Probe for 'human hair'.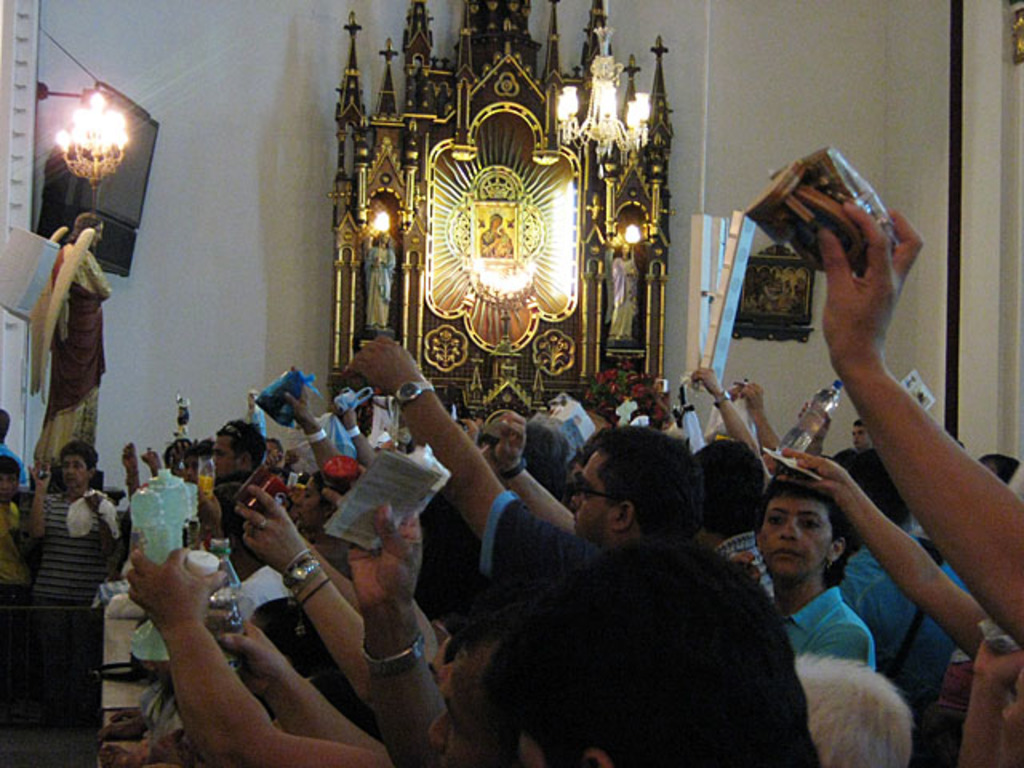
Probe result: 574/435/701/565.
